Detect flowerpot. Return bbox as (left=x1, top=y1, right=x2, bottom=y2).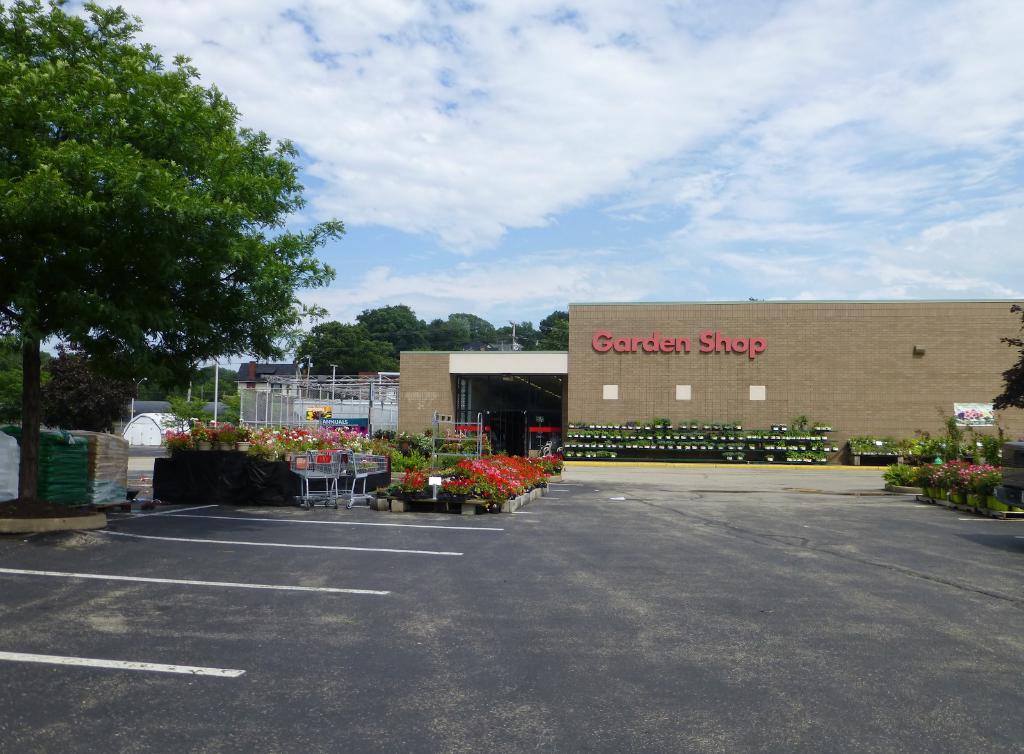
(left=391, top=497, right=408, bottom=513).
